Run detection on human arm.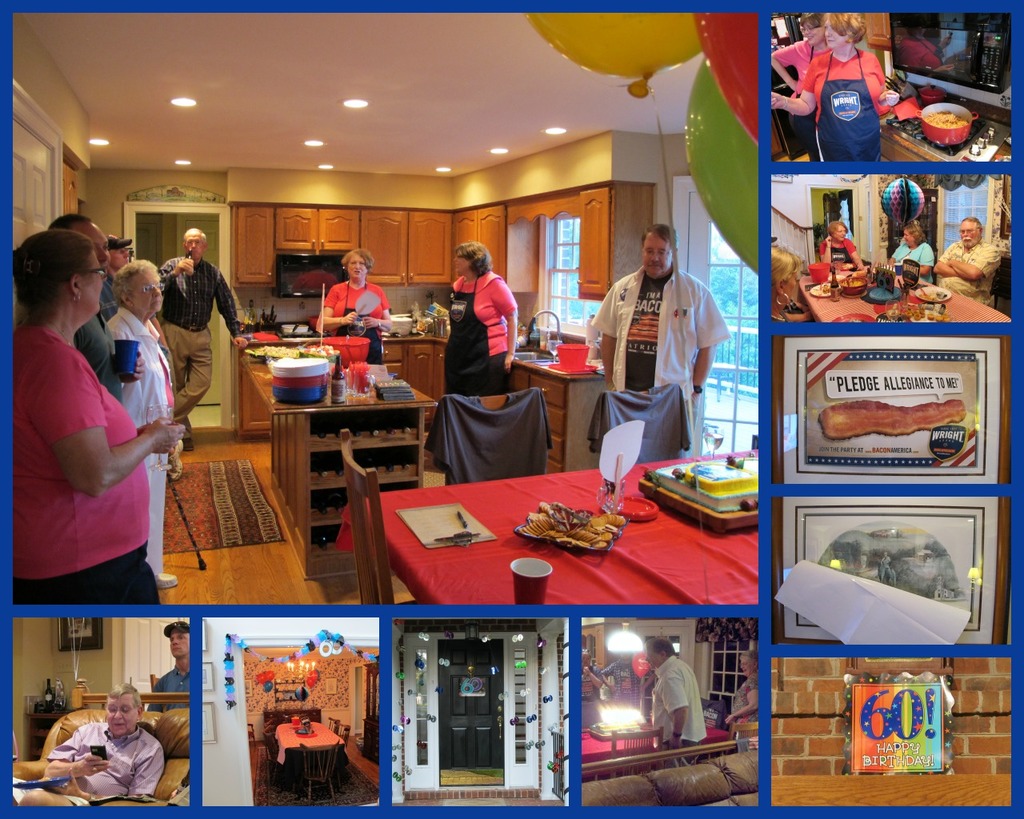
Result: region(931, 254, 967, 282).
